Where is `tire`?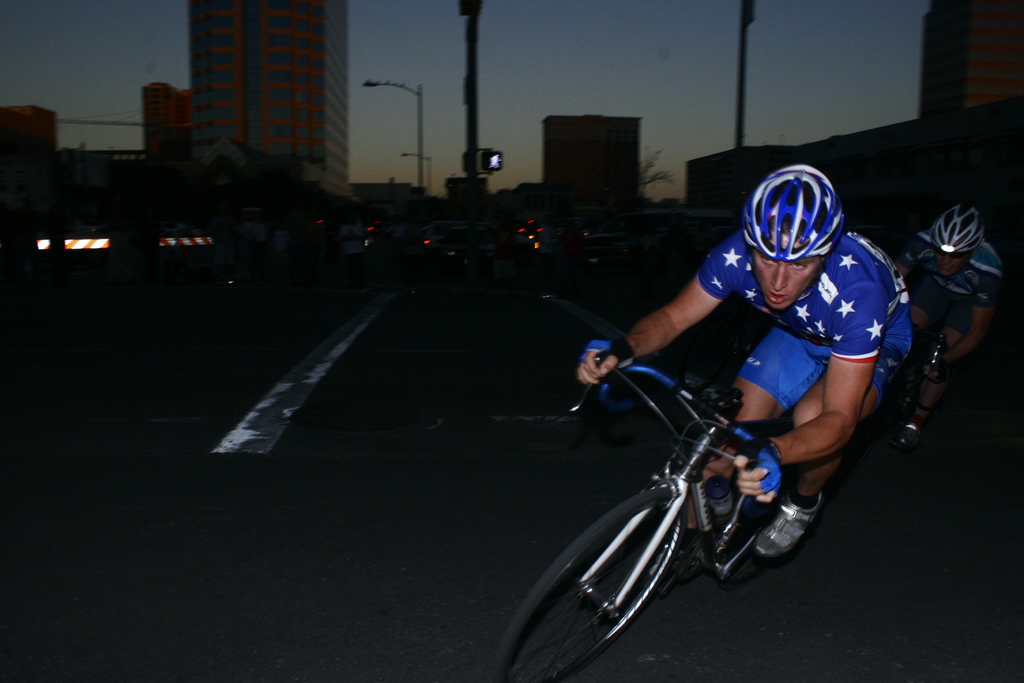
left=530, top=473, right=702, bottom=667.
